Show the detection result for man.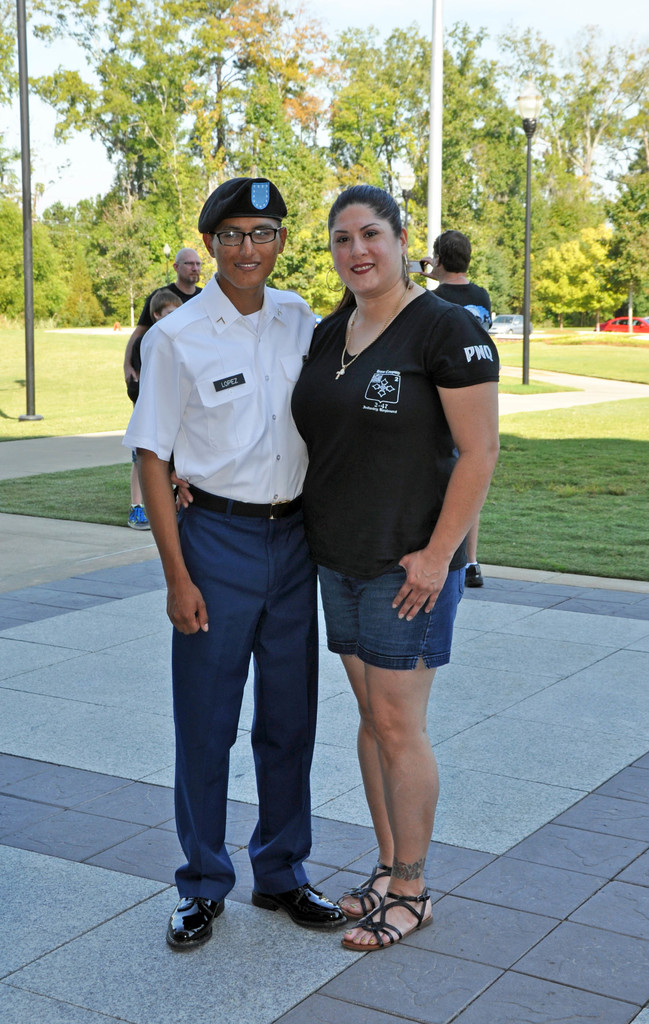
[left=431, top=232, right=492, bottom=592].
